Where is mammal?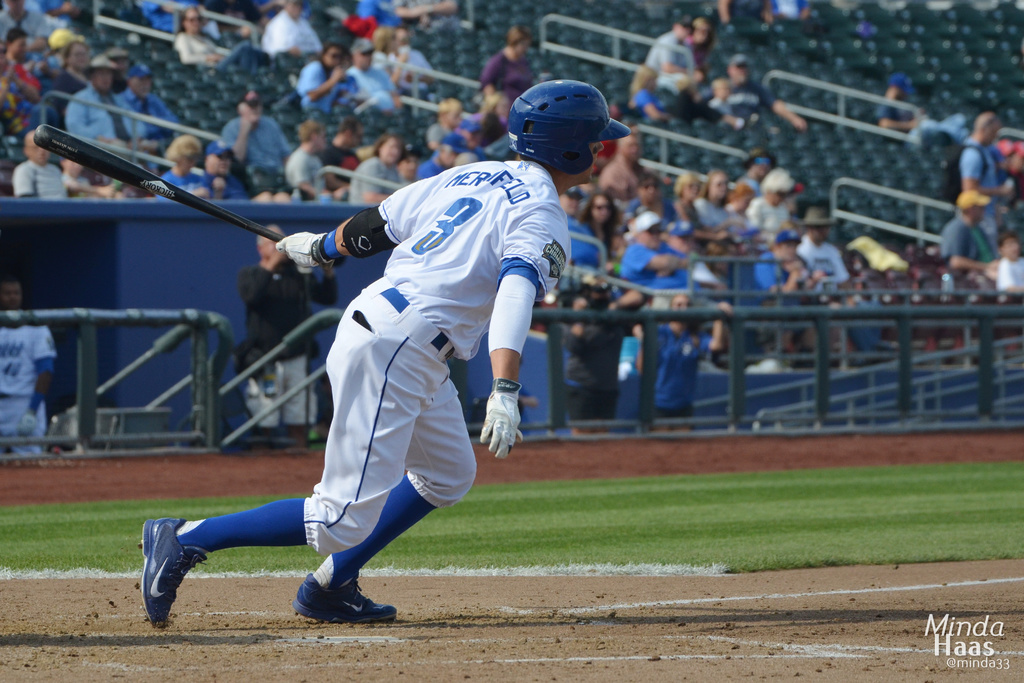
x1=670 y1=172 x2=707 y2=226.
